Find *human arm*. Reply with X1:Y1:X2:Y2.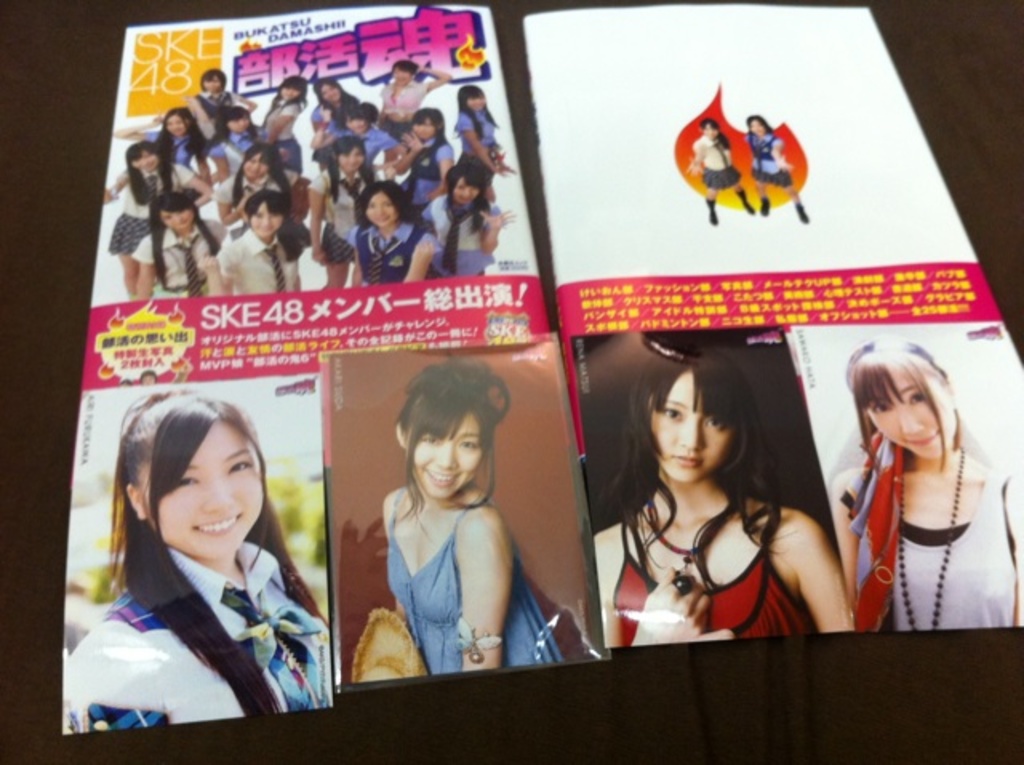
594:536:733:647.
